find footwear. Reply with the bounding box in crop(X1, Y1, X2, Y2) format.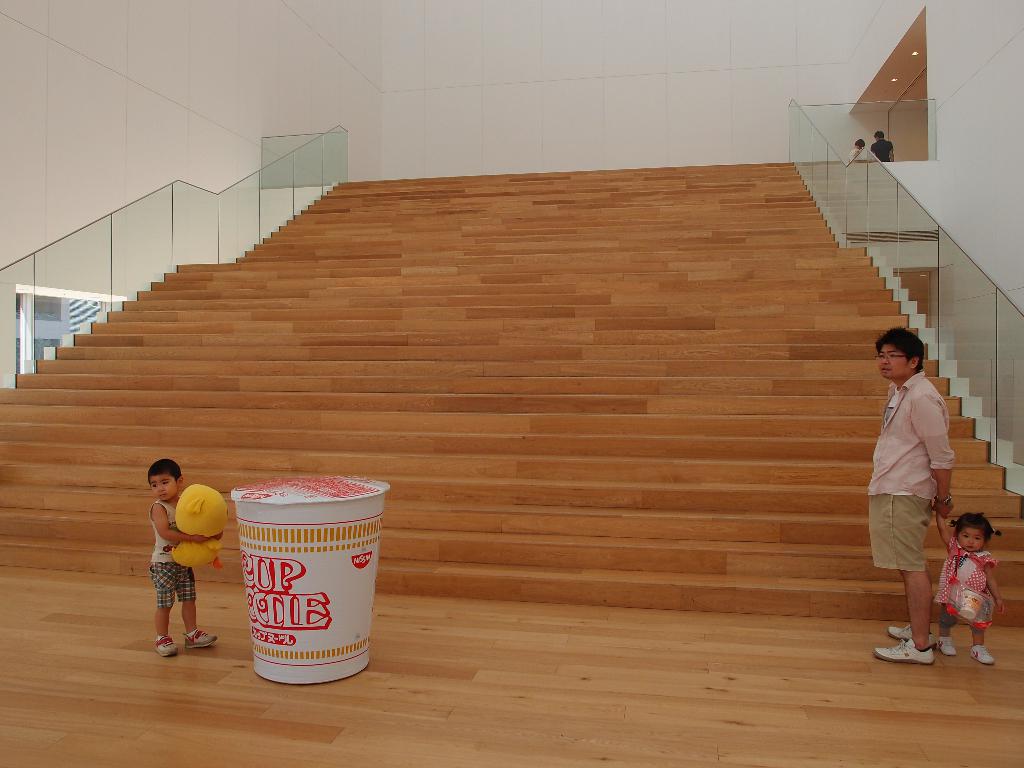
crop(980, 643, 991, 664).
